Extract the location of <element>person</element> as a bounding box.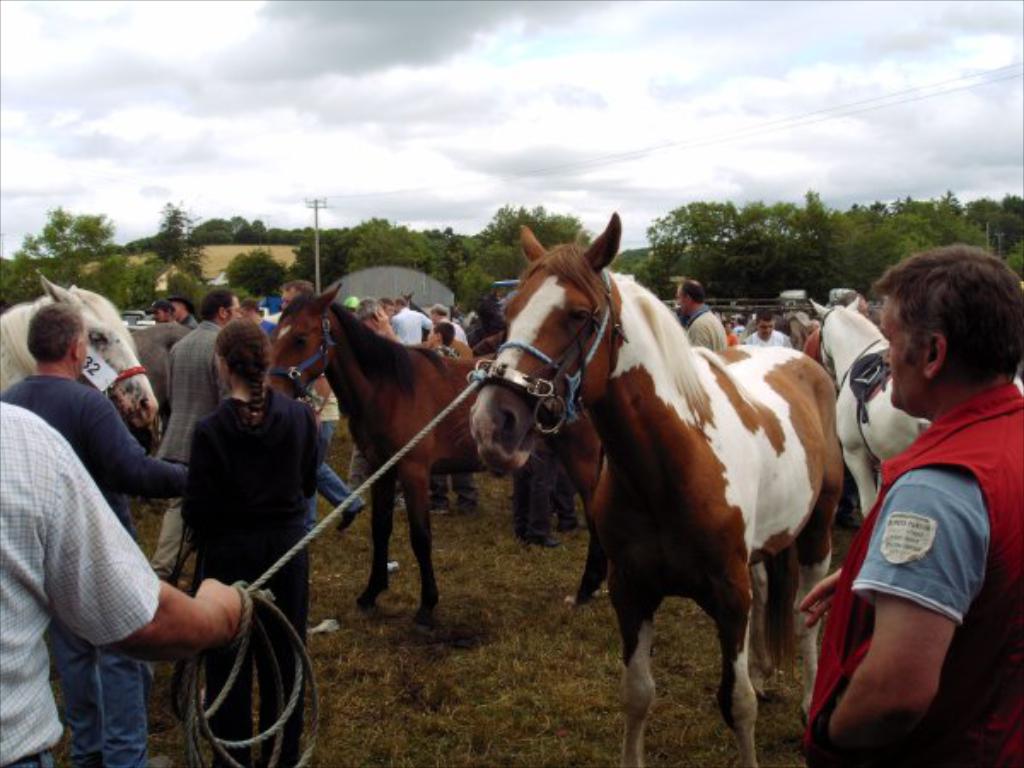
<region>148, 285, 239, 579</region>.
